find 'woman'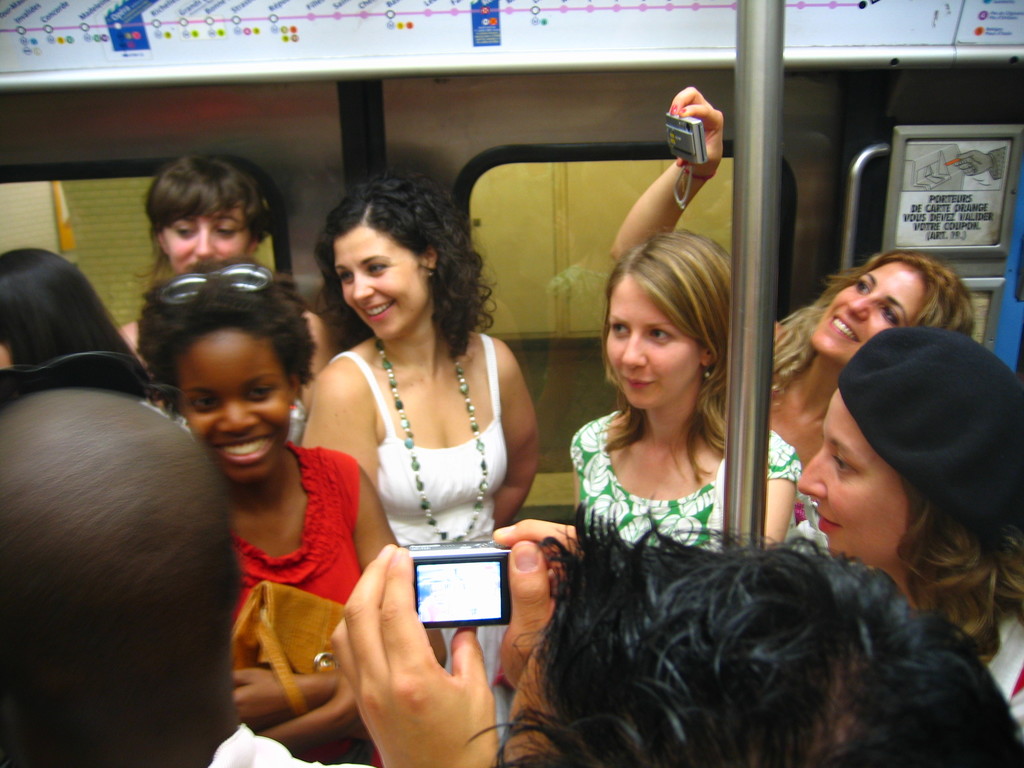
[x1=613, y1=83, x2=977, y2=559]
